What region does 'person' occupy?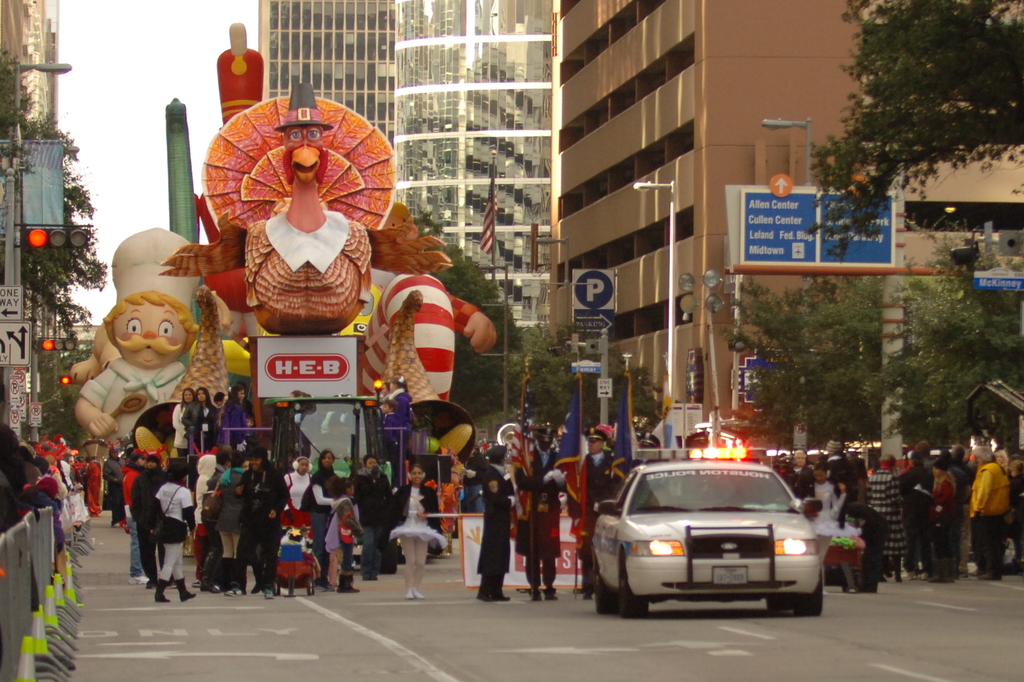
<bbox>360, 457, 399, 582</bbox>.
